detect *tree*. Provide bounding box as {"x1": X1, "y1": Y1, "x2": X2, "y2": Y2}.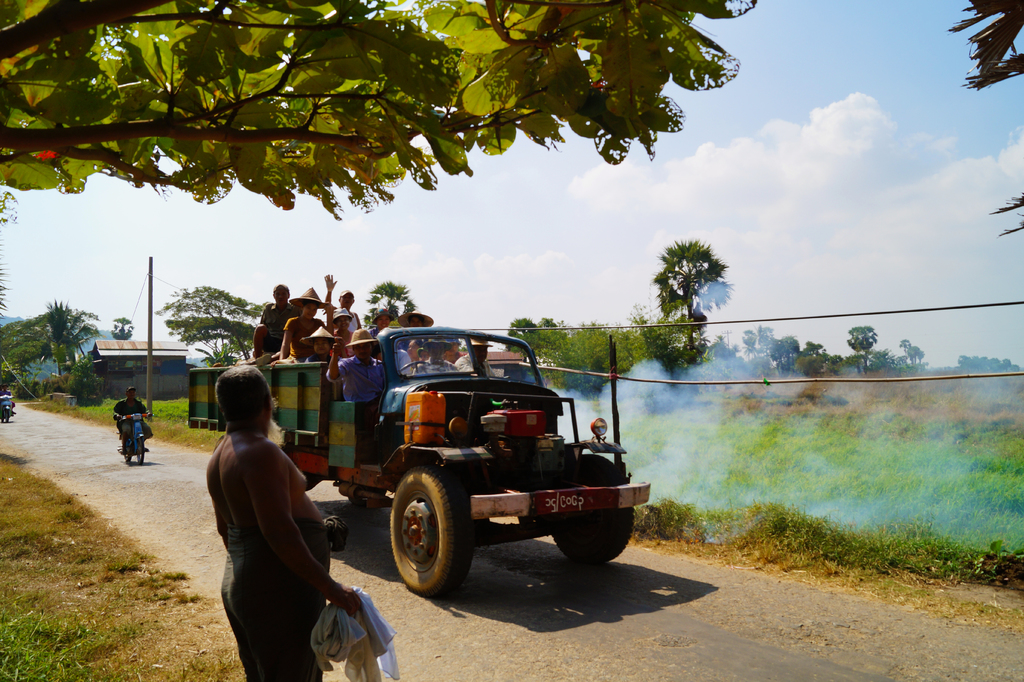
{"x1": 0, "y1": 250, "x2": 15, "y2": 334}.
